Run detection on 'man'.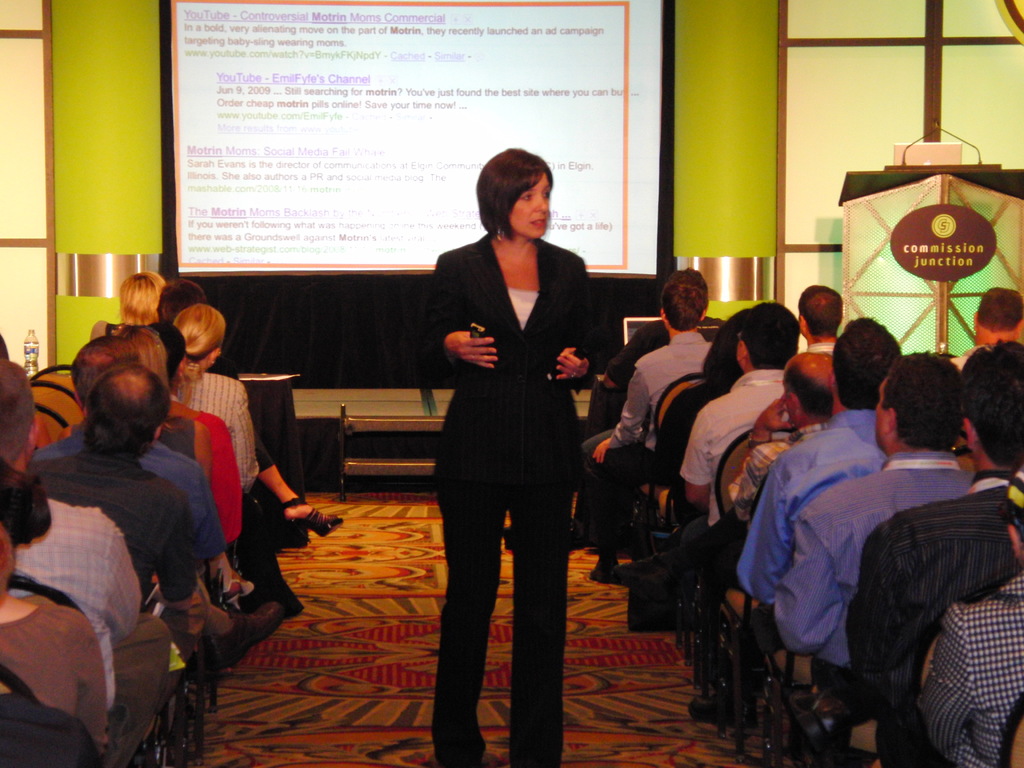
Result: <region>0, 346, 152, 767</region>.
